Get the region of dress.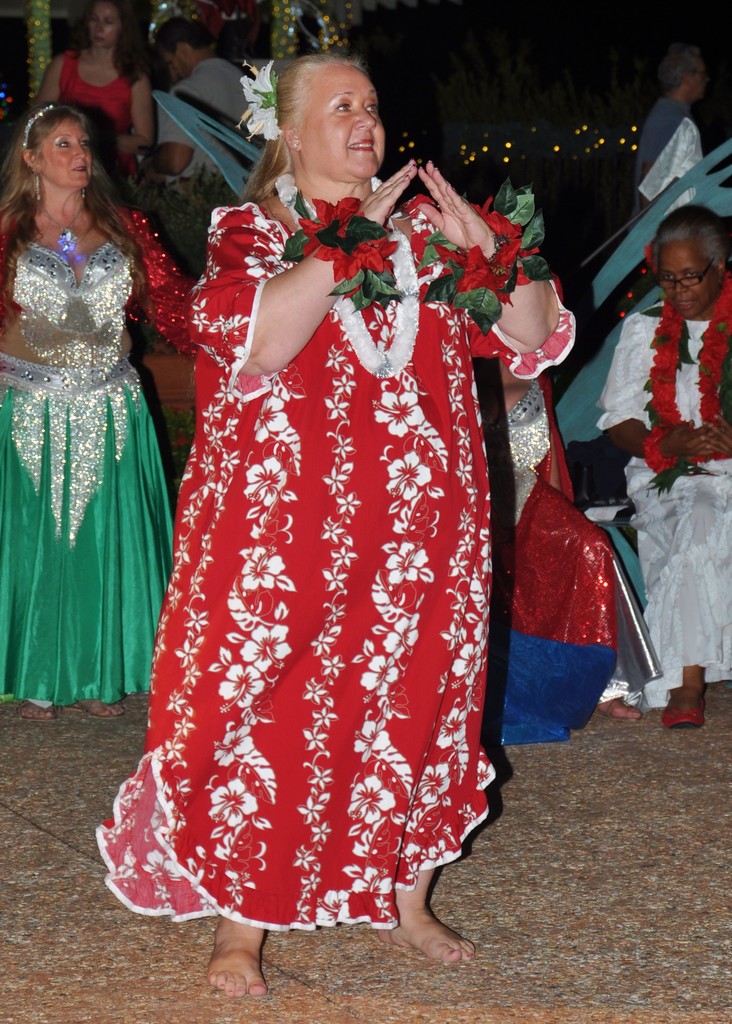
locate(587, 310, 731, 704).
